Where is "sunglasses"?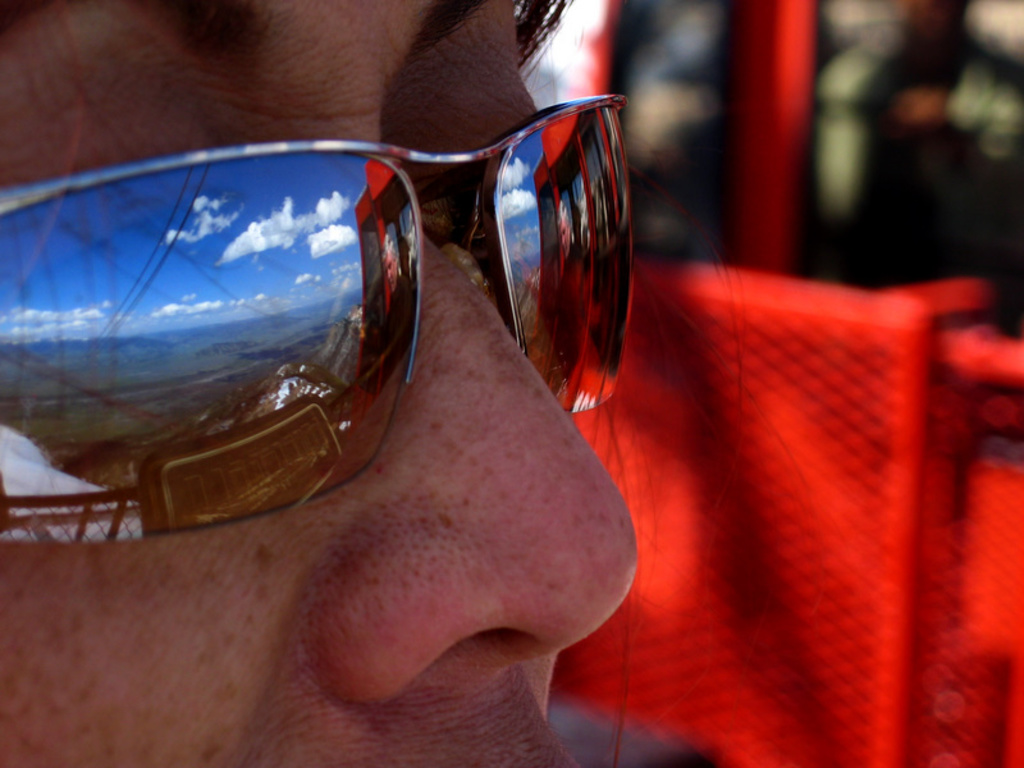
<region>0, 93, 634, 544</region>.
